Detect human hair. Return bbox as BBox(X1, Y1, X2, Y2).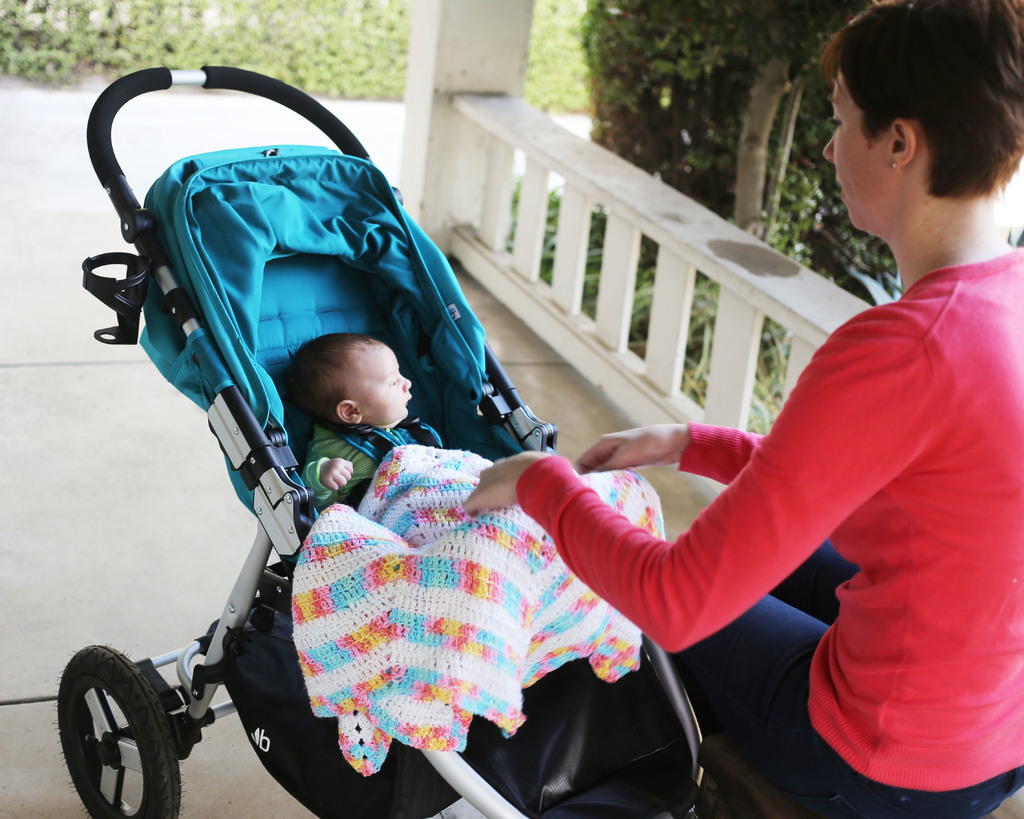
BBox(279, 330, 378, 431).
